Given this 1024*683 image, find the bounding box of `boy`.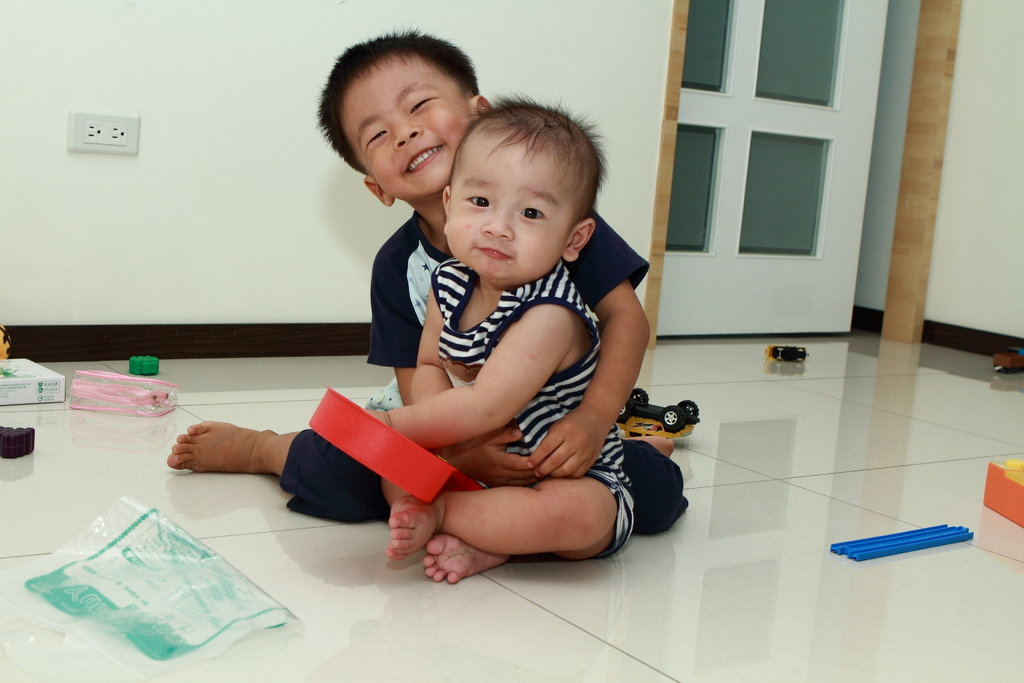
[366,91,636,584].
